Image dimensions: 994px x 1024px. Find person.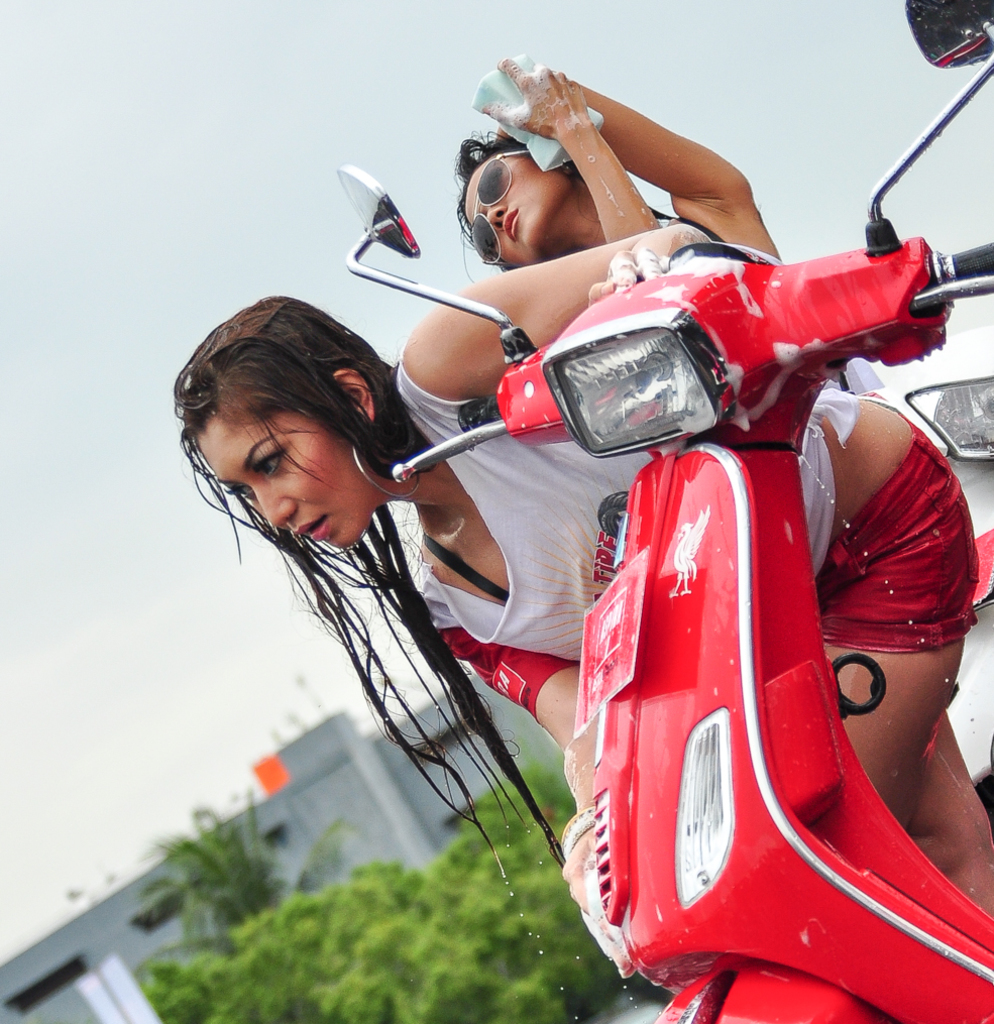
detection(446, 47, 792, 283).
